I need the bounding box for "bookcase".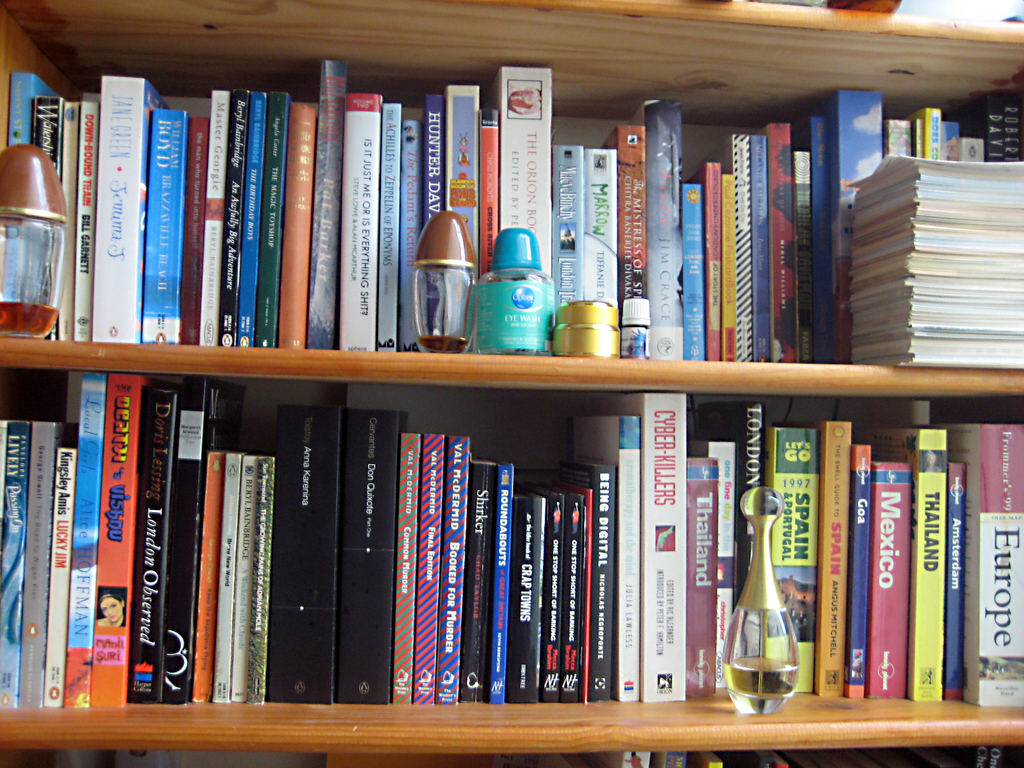
Here it is: 0 29 989 740.
